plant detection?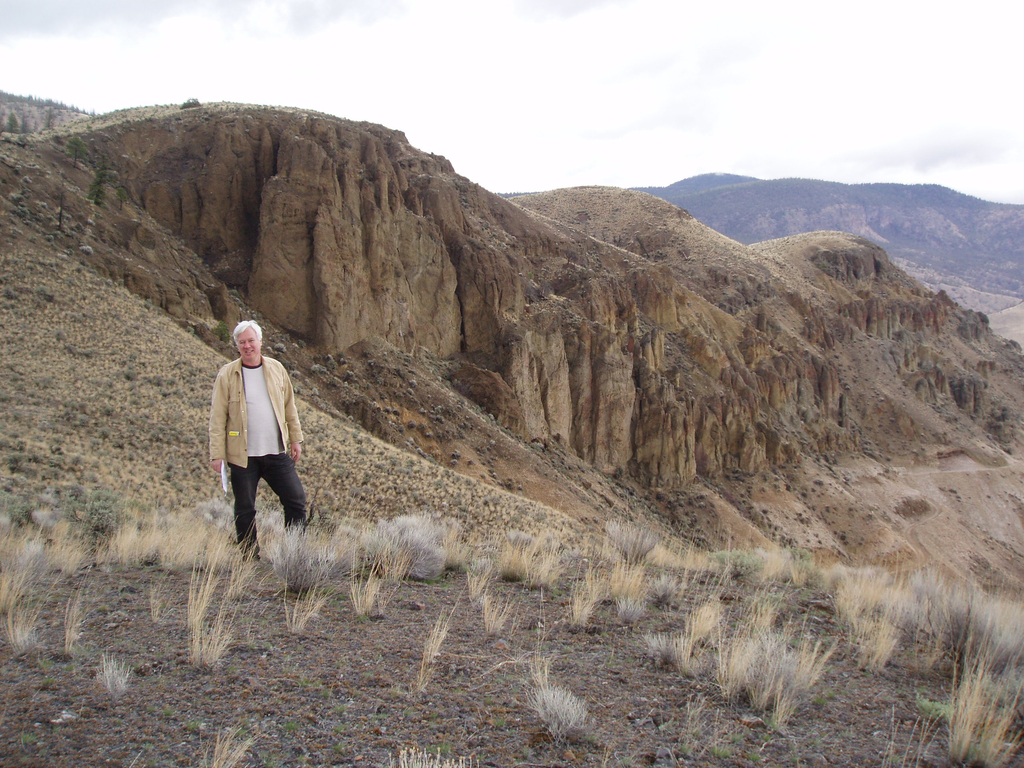
left=669, top=596, right=840, bottom=724
